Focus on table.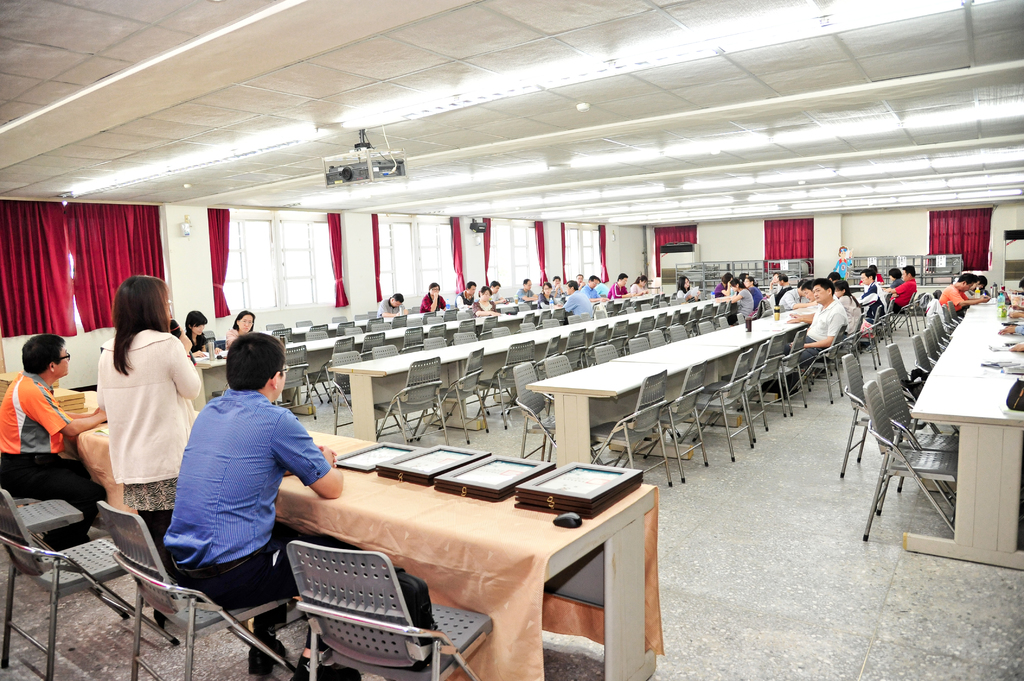
Focused at rect(253, 312, 423, 339).
